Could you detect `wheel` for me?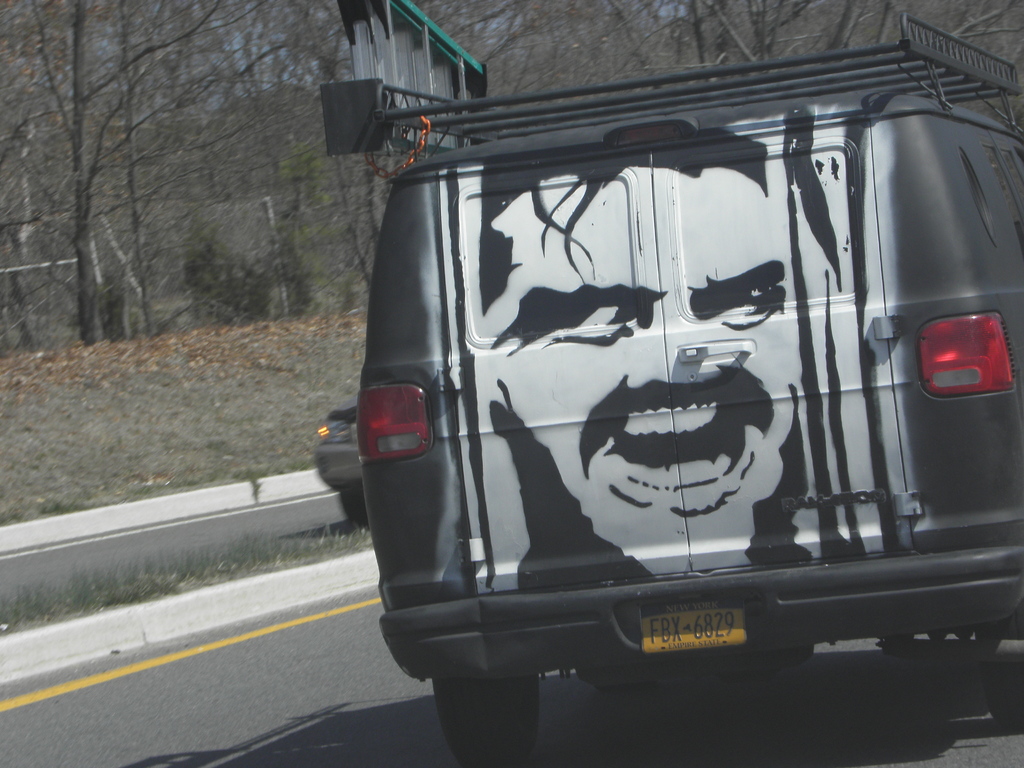
Detection result: x1=983 y1=604 x2=1023 y2=729.
